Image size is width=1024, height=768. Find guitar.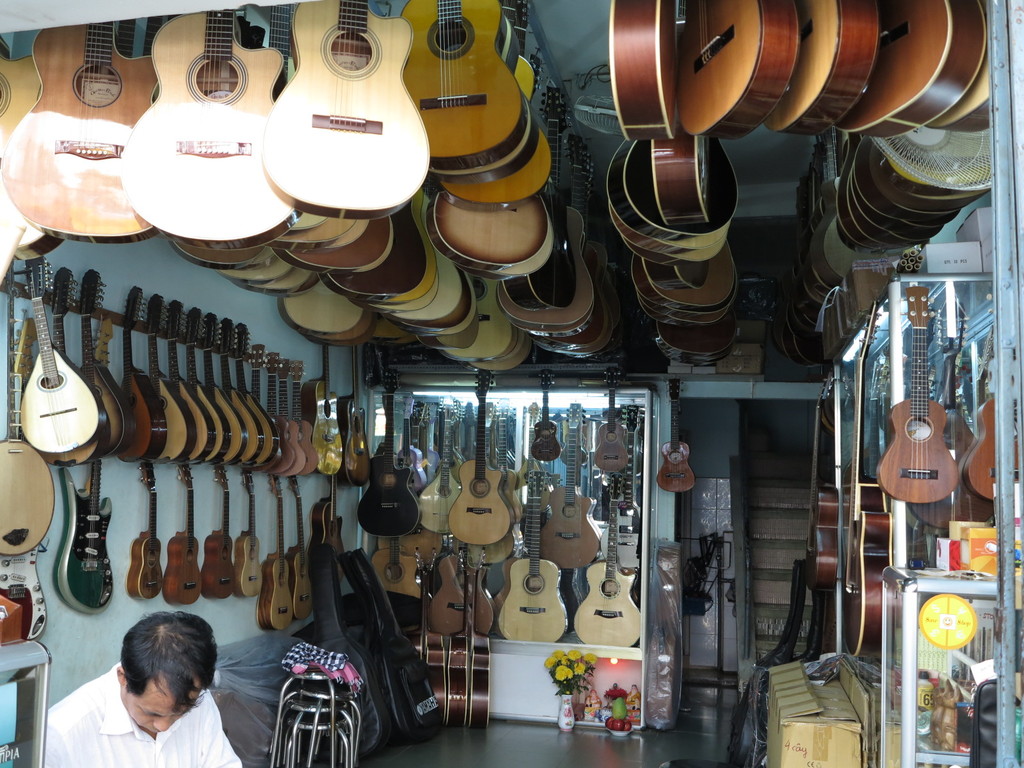
bbox=[369, 243, 444, 308].
